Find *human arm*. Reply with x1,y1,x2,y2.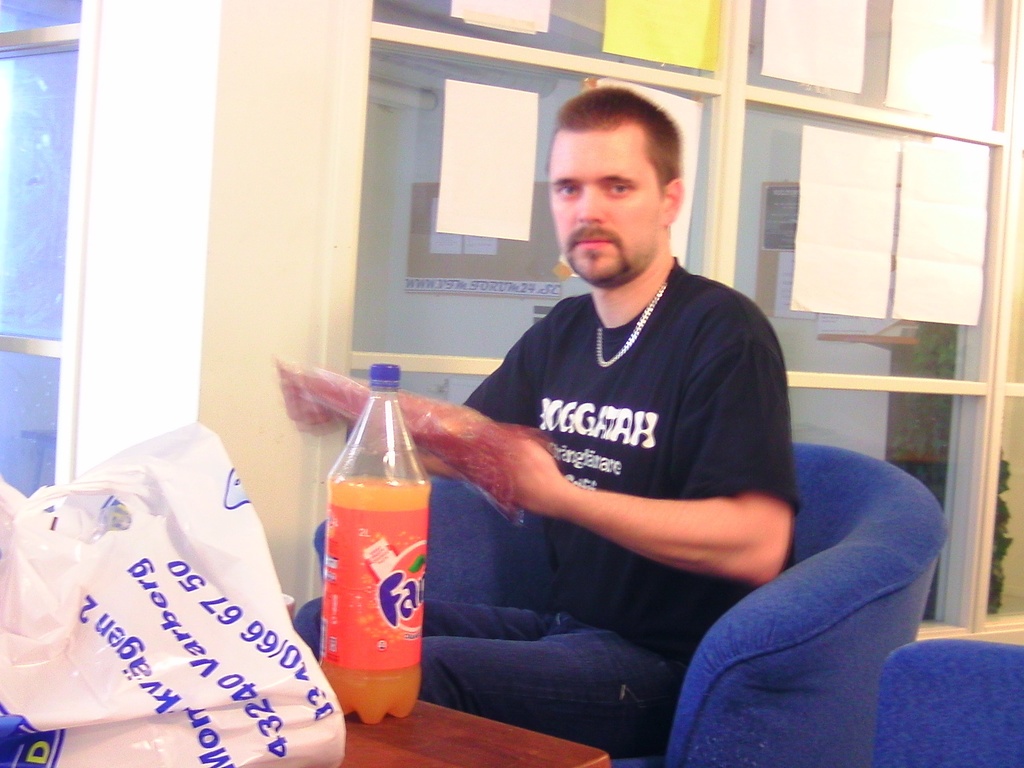
449,334,794,625.
